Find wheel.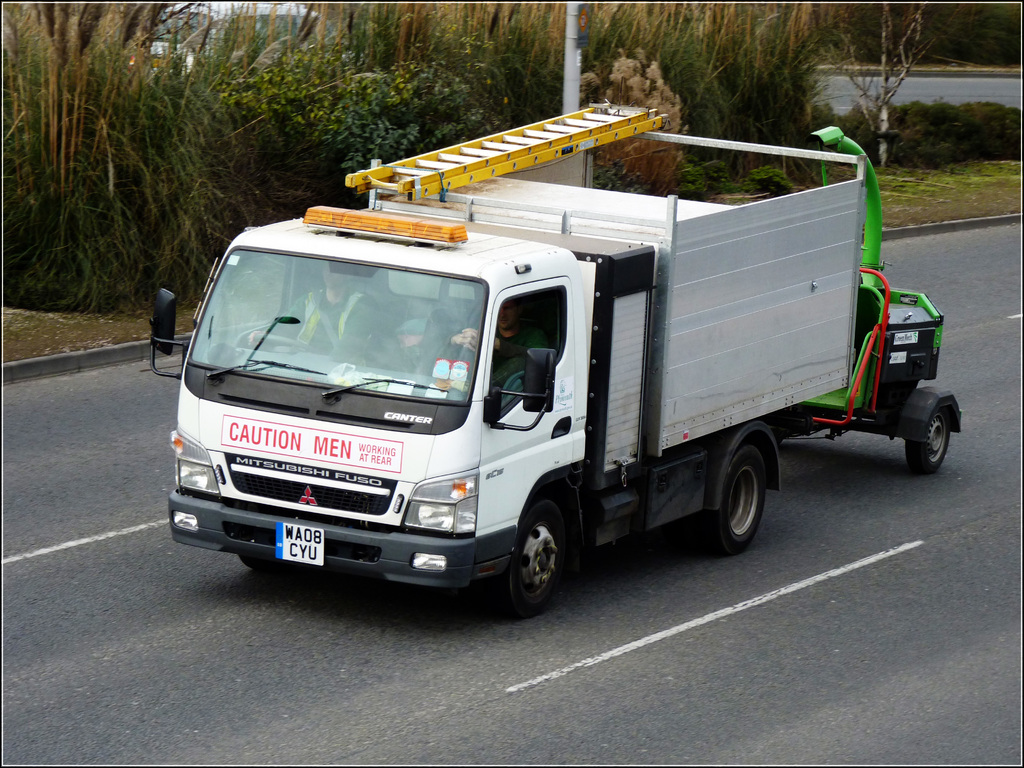
(x1=702, y1=444, x2=768, y2=554).
